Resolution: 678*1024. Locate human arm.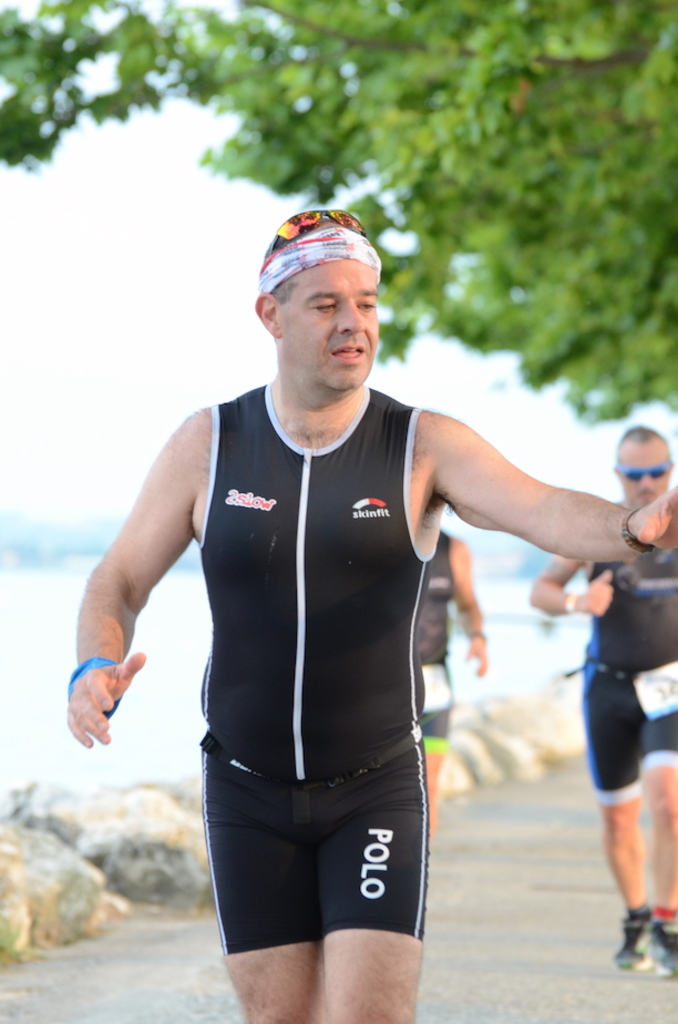
locate(527, 526, 625, 615).
